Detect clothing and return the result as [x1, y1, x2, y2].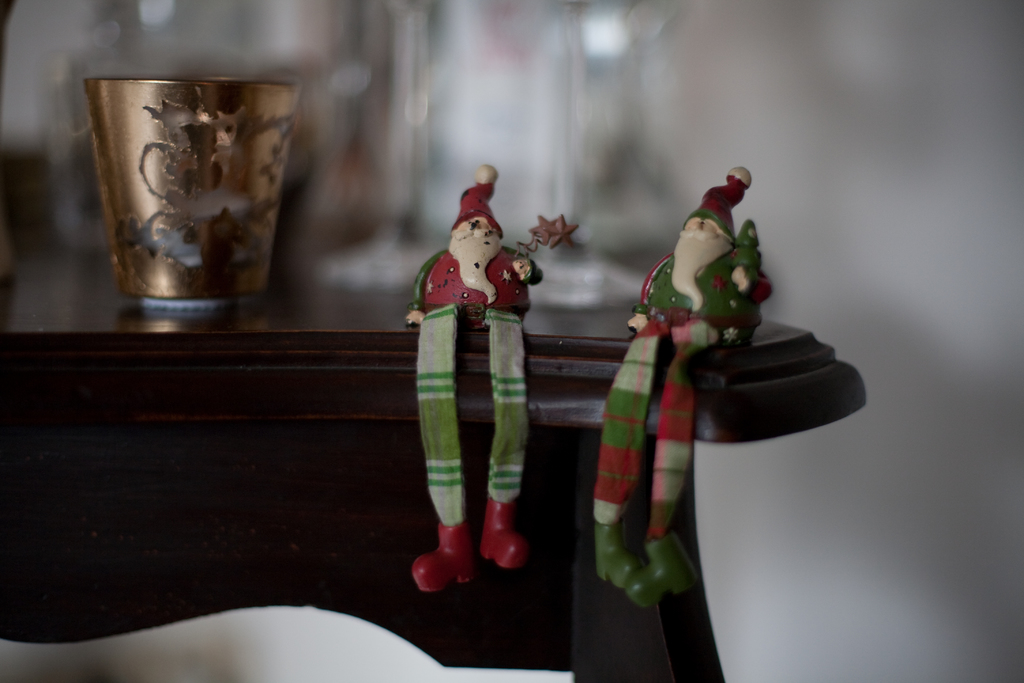
[397, 218, 531, 515].
